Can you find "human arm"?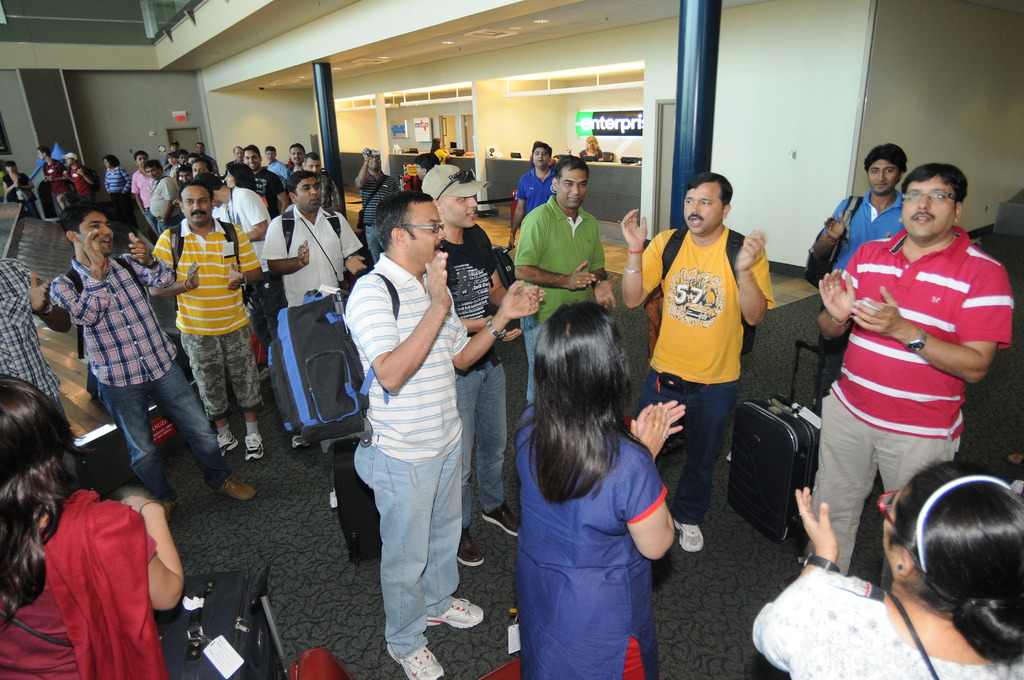
Yes, bounding box: left=588, top=223, right=615, bottom=307.
